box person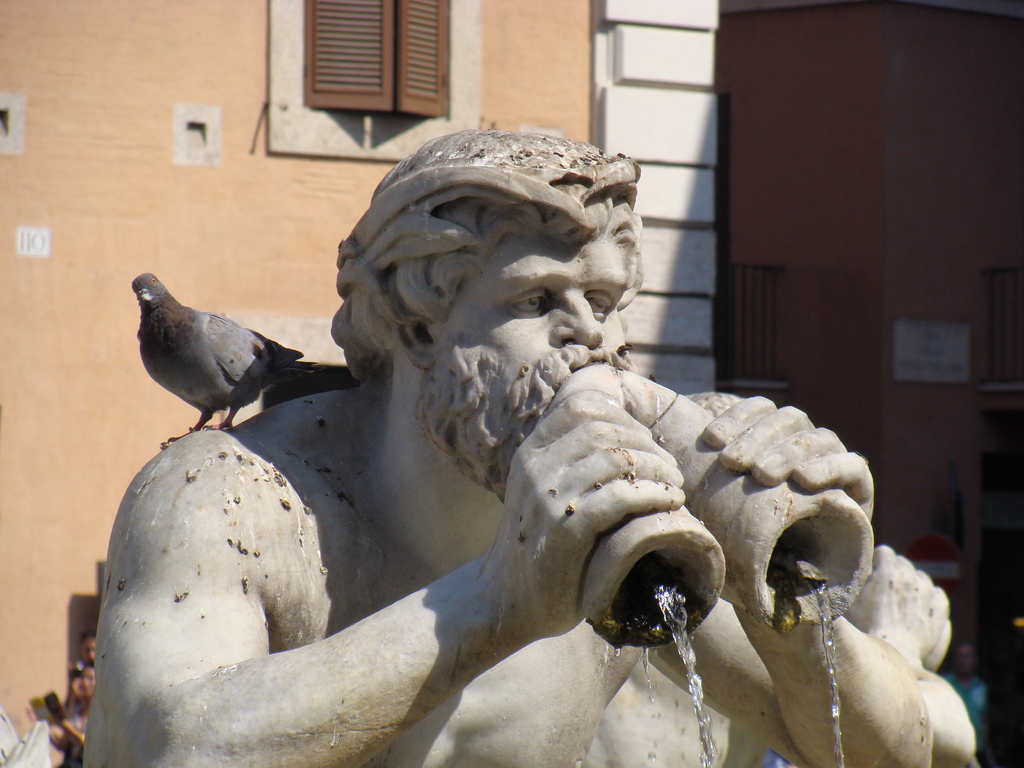
detection(88, 129, 948, 767)
